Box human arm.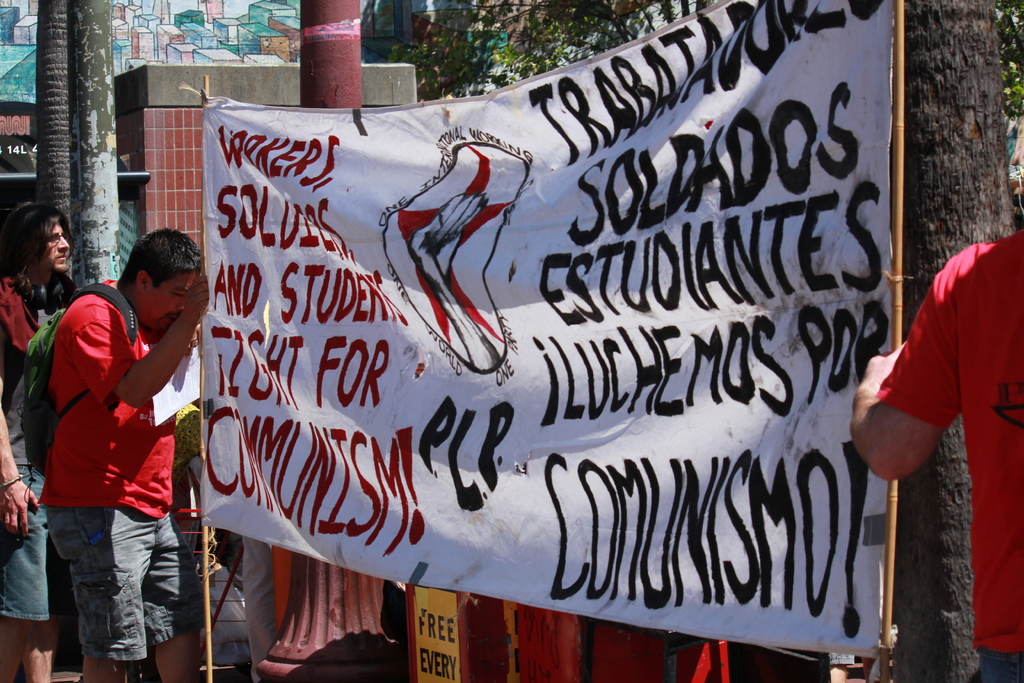
rect(0, 334, 38, 541).
